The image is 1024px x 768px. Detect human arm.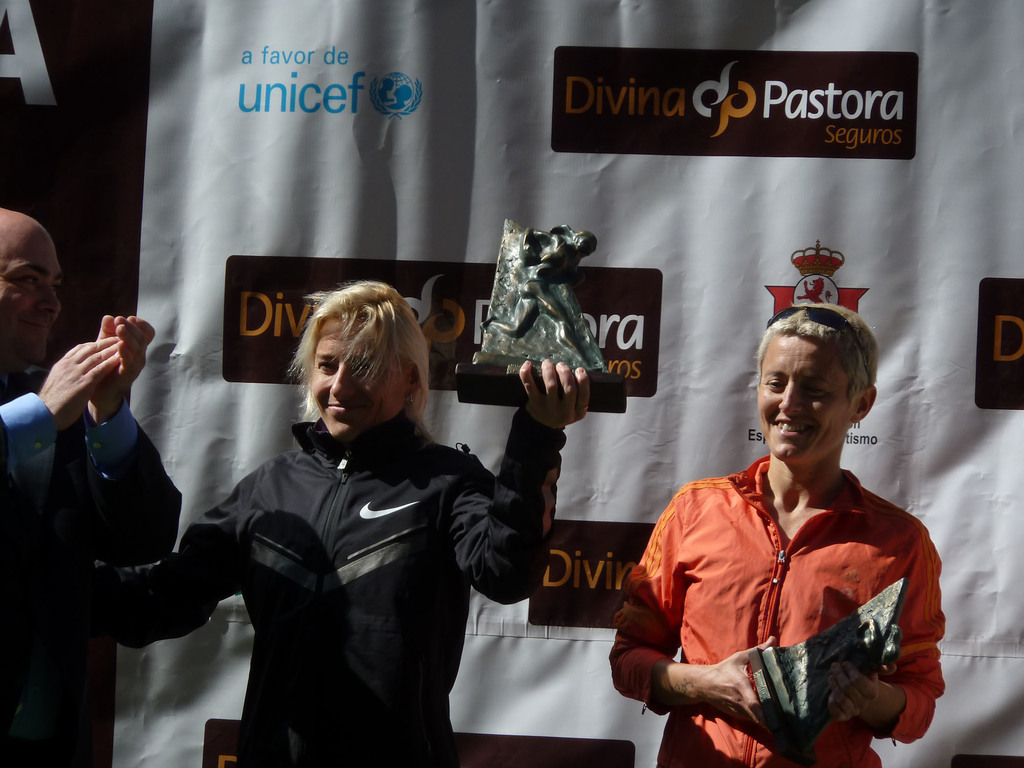
Detection: detection(820, 521, 960, 743).
